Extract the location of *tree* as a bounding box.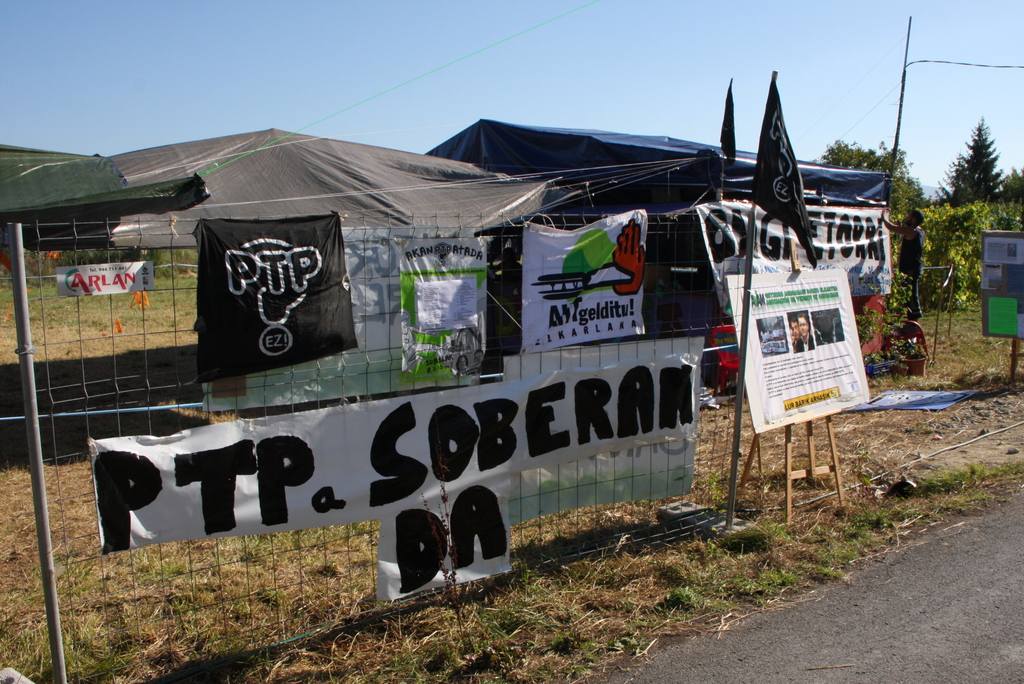
locate(1008, 166, 1023, 203).
